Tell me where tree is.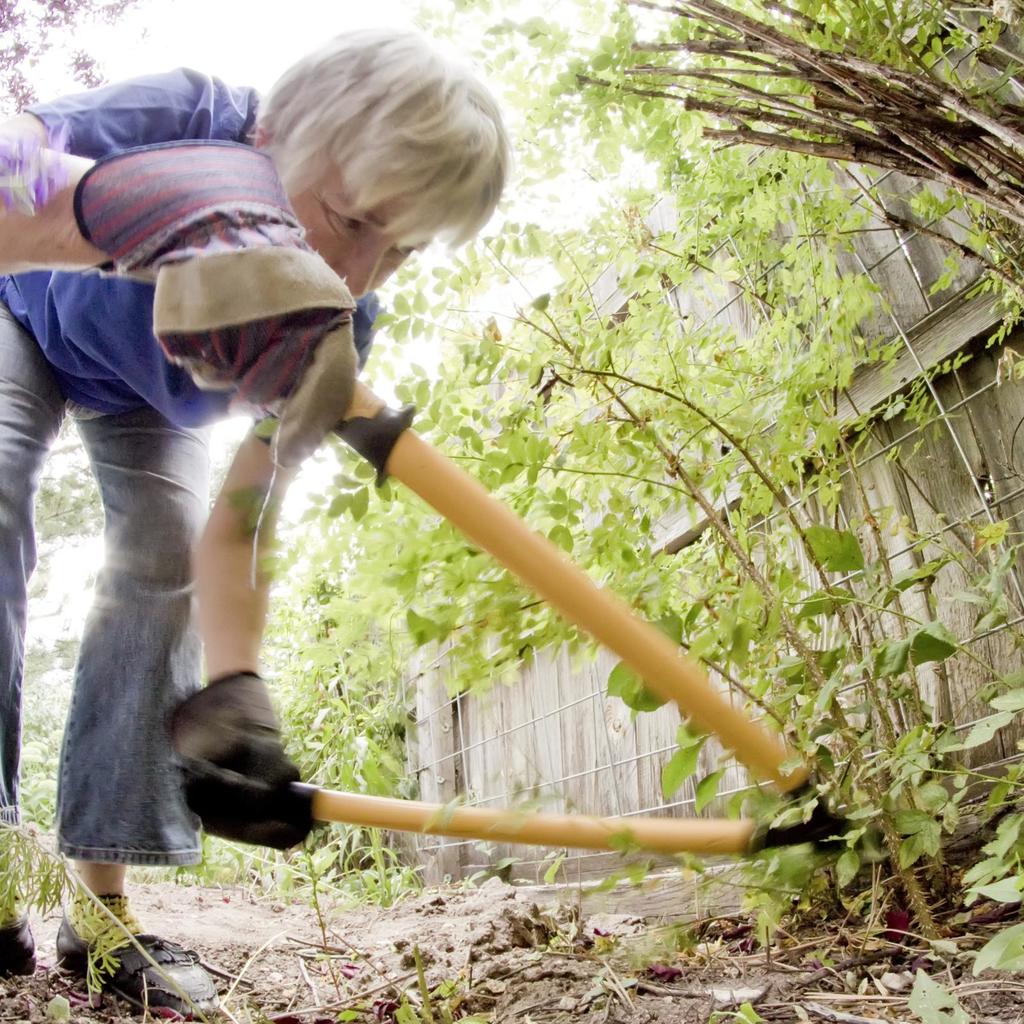
tree is at 582 0 1022 294.
